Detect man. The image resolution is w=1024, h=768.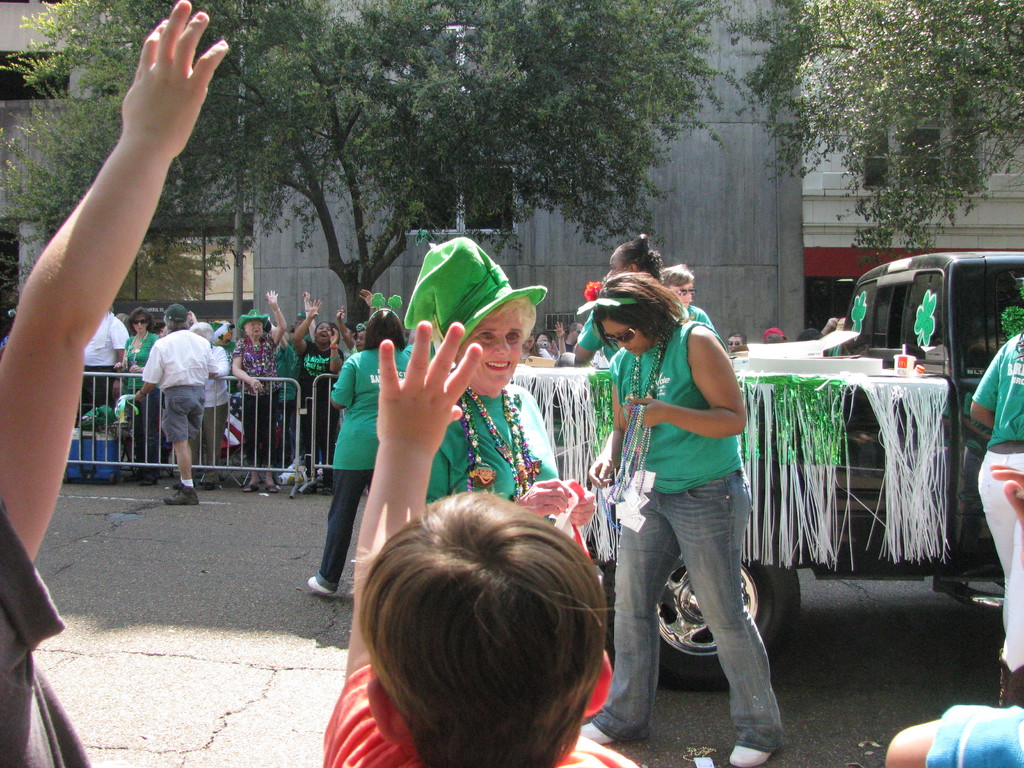
detection(135, 300, 223, 505).
